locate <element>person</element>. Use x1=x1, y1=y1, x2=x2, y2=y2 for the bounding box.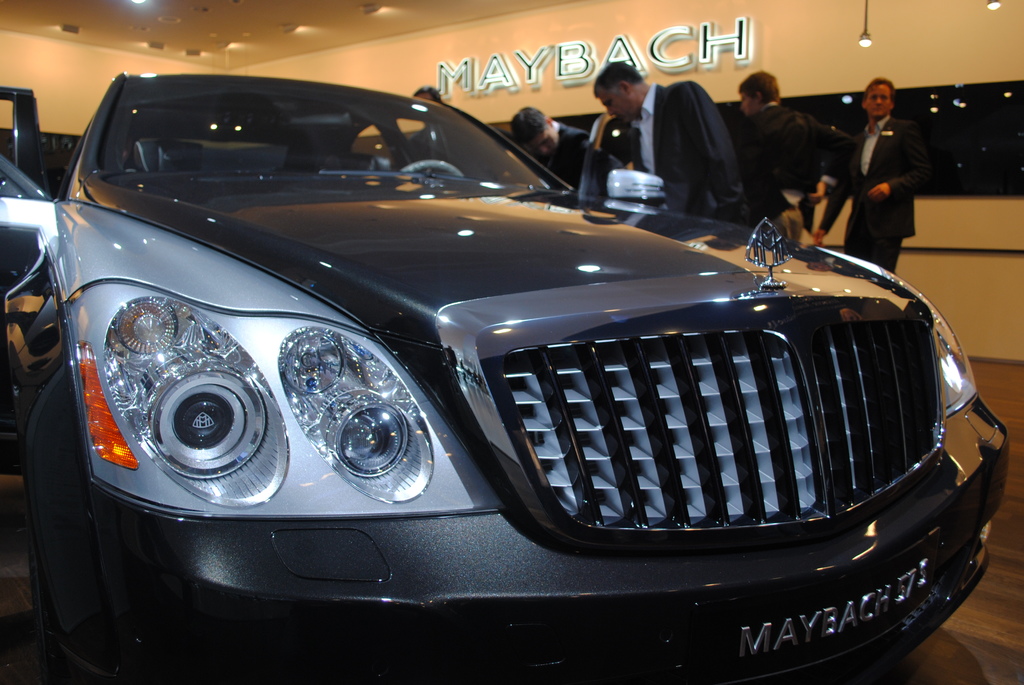
x1=508, y1=102, x2=605, y2=191.
